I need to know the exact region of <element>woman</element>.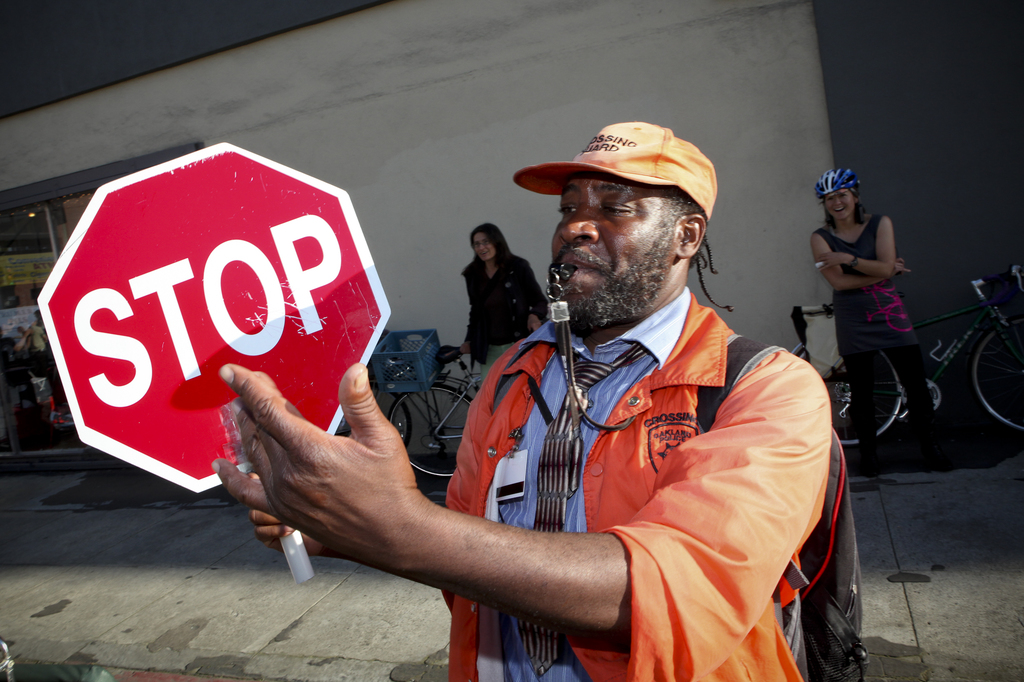
Region: 461, 224, 551, 388.
